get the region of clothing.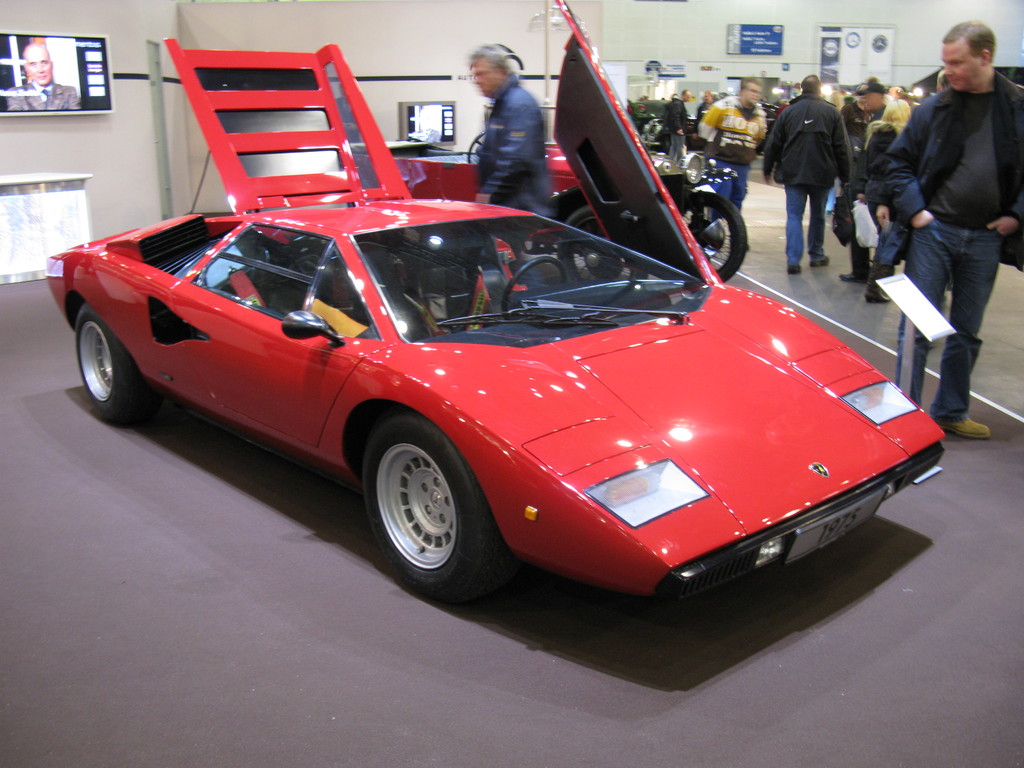
rect(695, 90, 768, 212).
